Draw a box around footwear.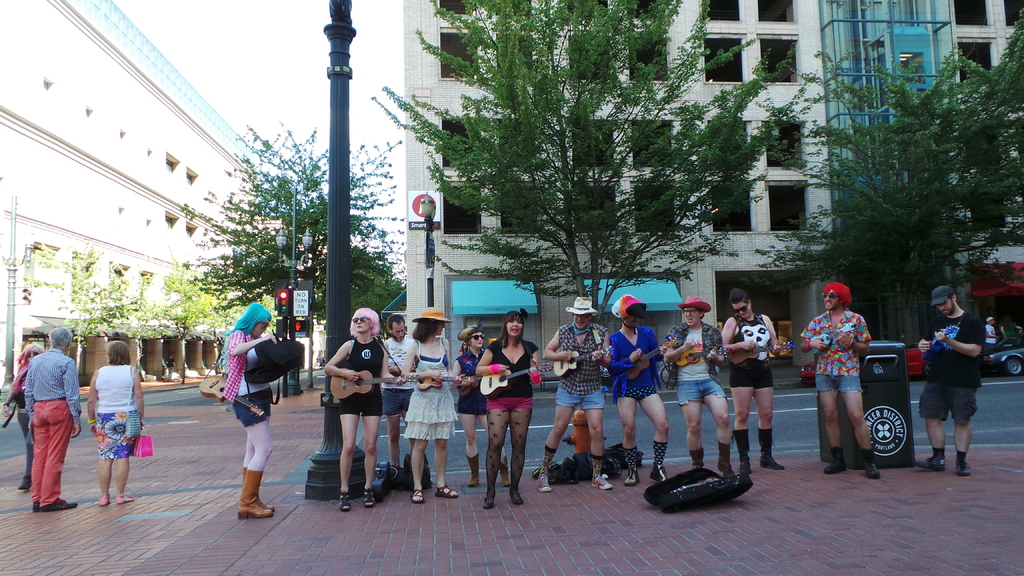
rect(536, 474, 550, 492).
